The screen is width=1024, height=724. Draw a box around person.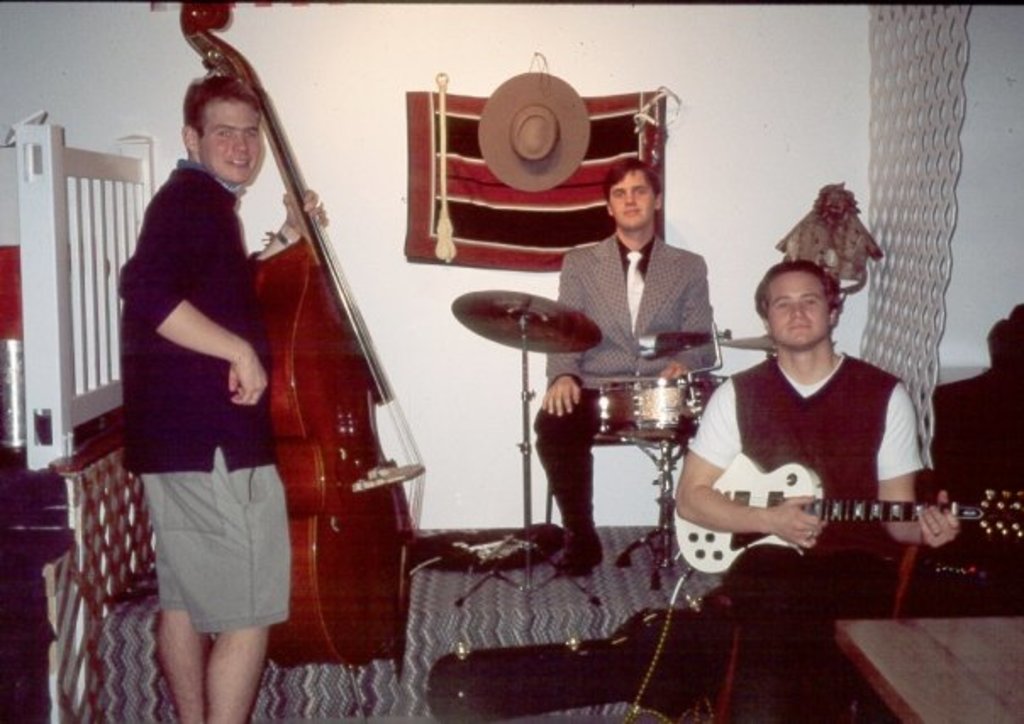
(115, 76, 295, 722).
